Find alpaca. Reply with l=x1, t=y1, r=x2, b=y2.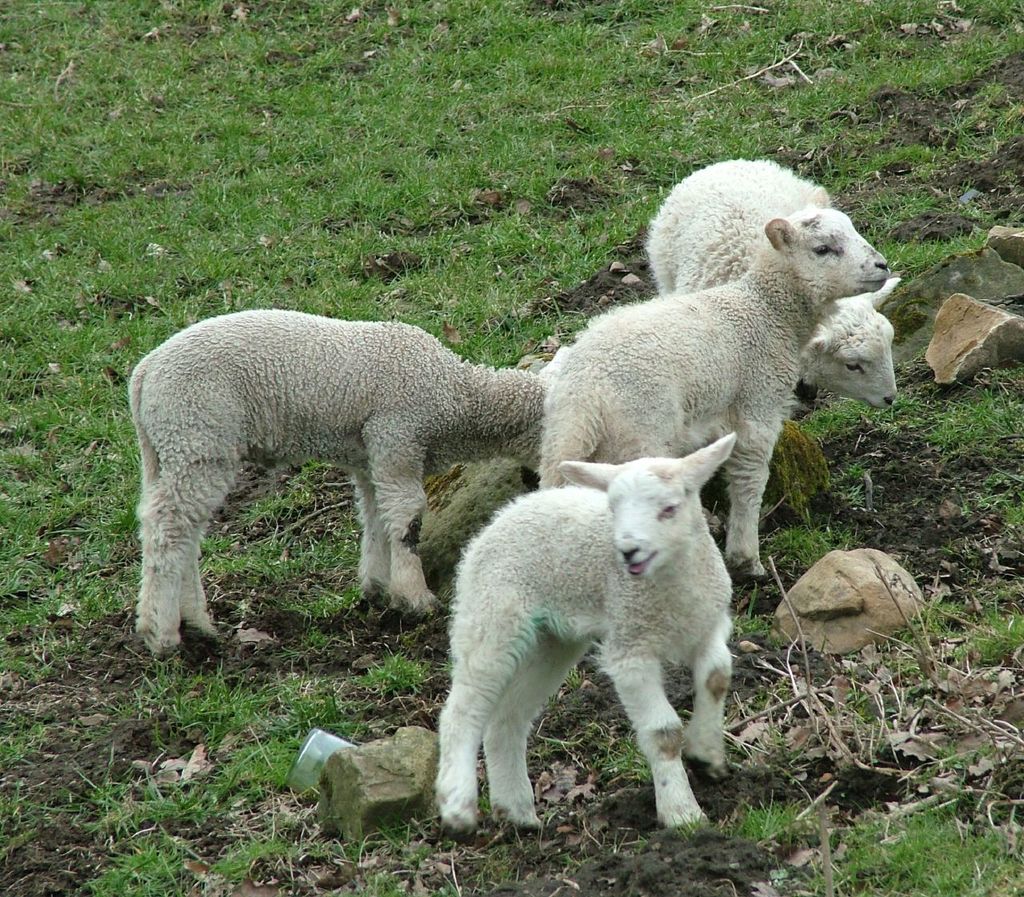
l=533, t=209, r=889, b=579.
